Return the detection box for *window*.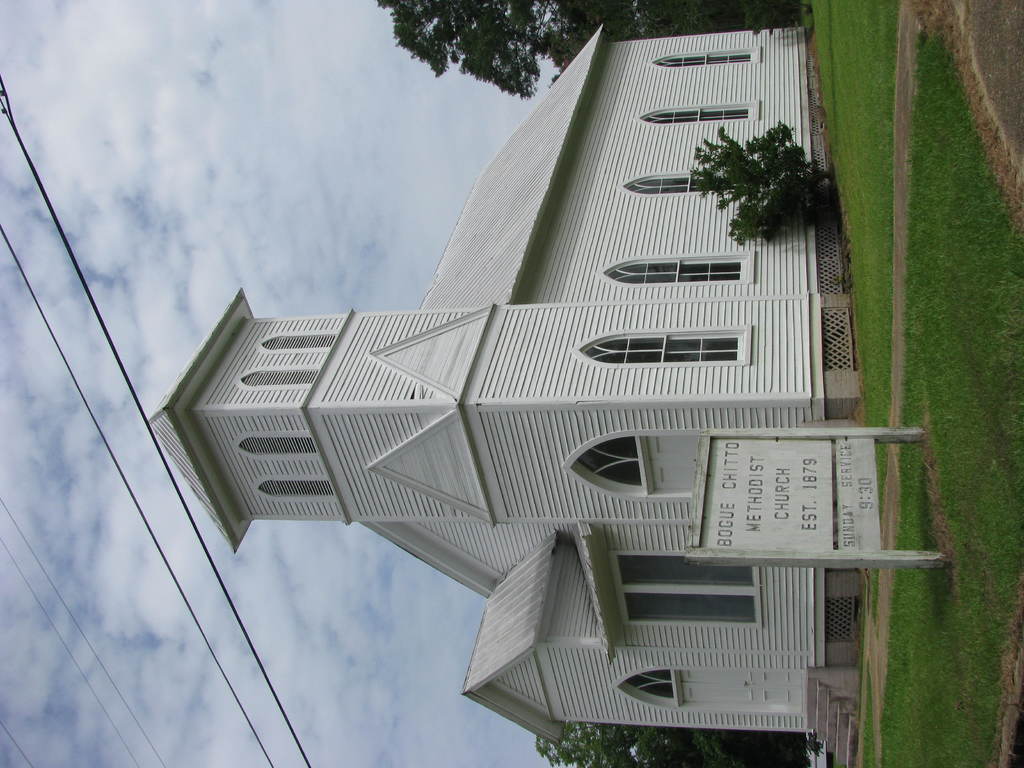
[left=572, top=326, right=754, bottom=372].
